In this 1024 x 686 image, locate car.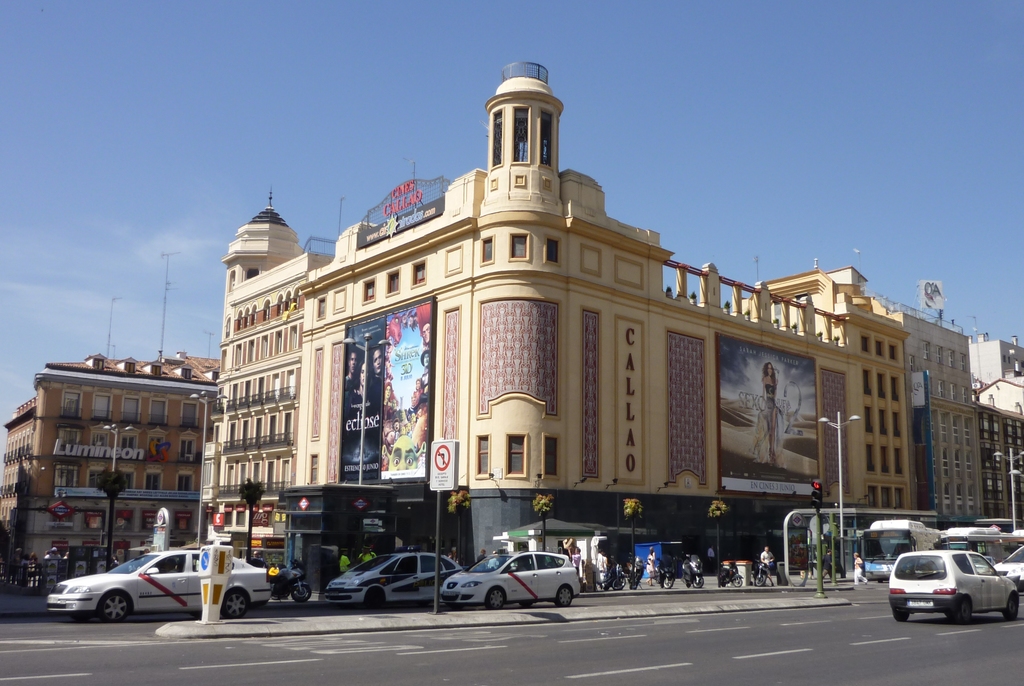
Bounding box: select_region(45, 549, 274, 623).
